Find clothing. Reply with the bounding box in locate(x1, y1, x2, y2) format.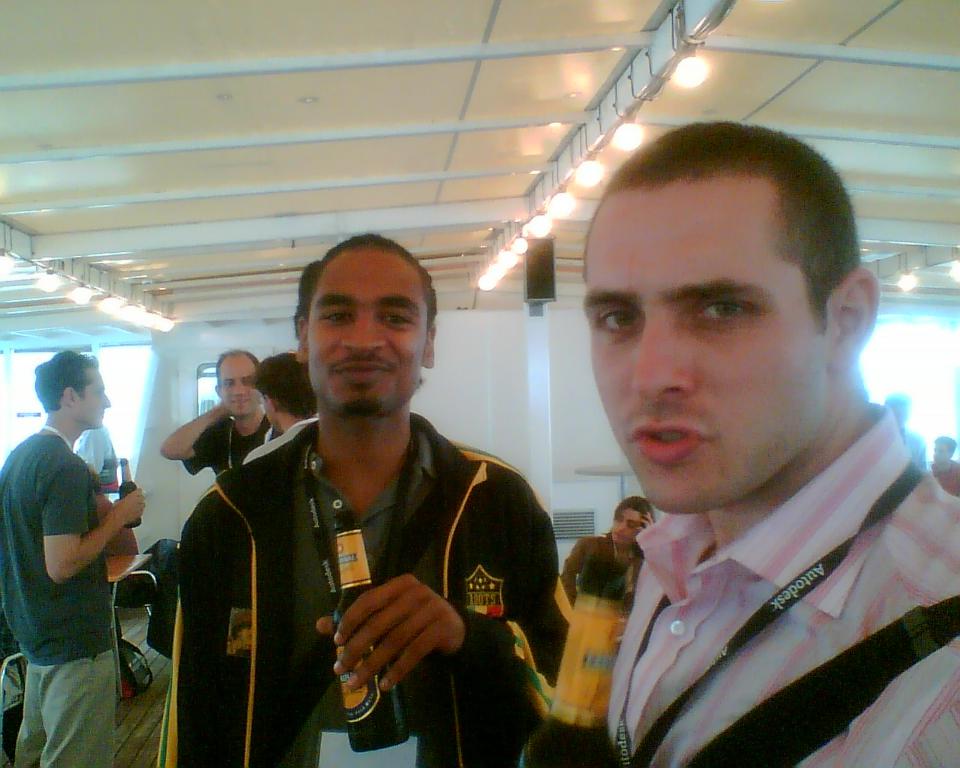
locate(600, 392, 959, 767).
